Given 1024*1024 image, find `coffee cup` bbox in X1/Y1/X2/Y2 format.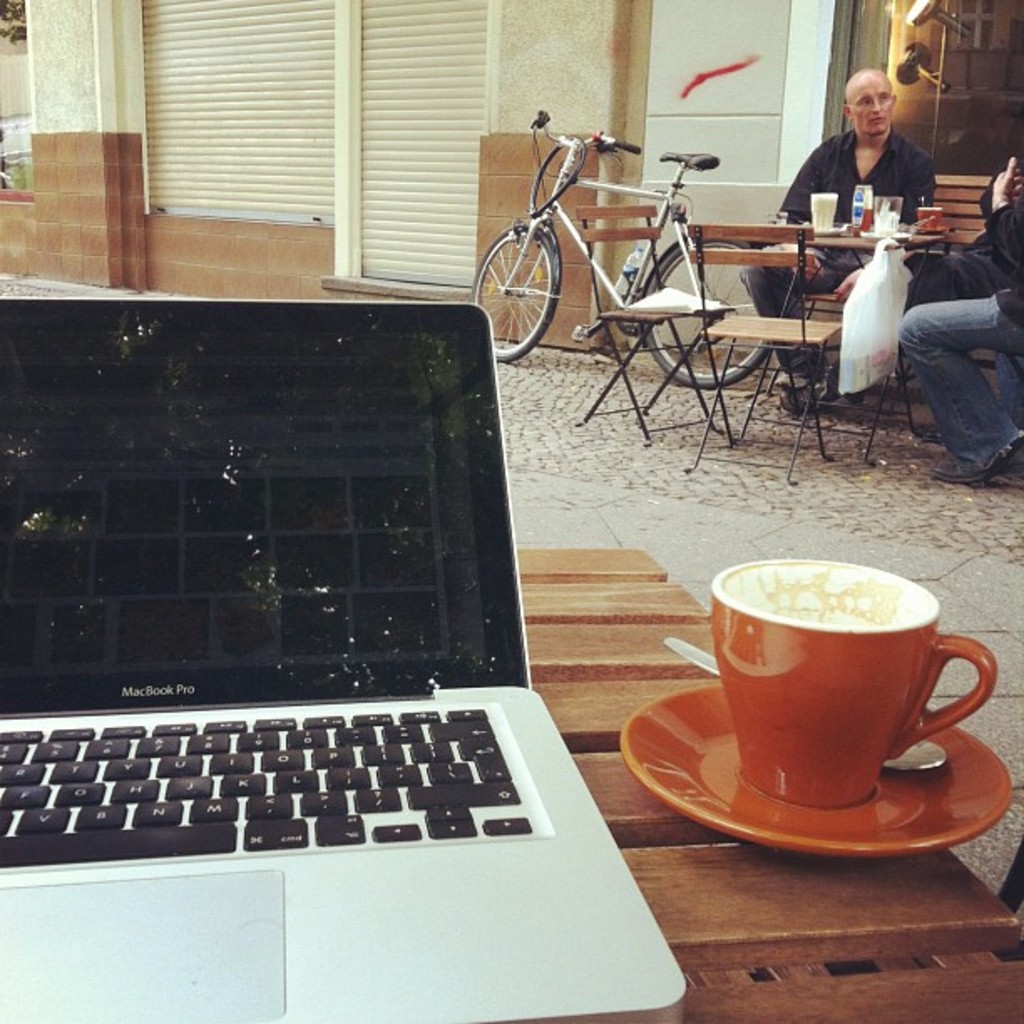
711/554/997/806.
